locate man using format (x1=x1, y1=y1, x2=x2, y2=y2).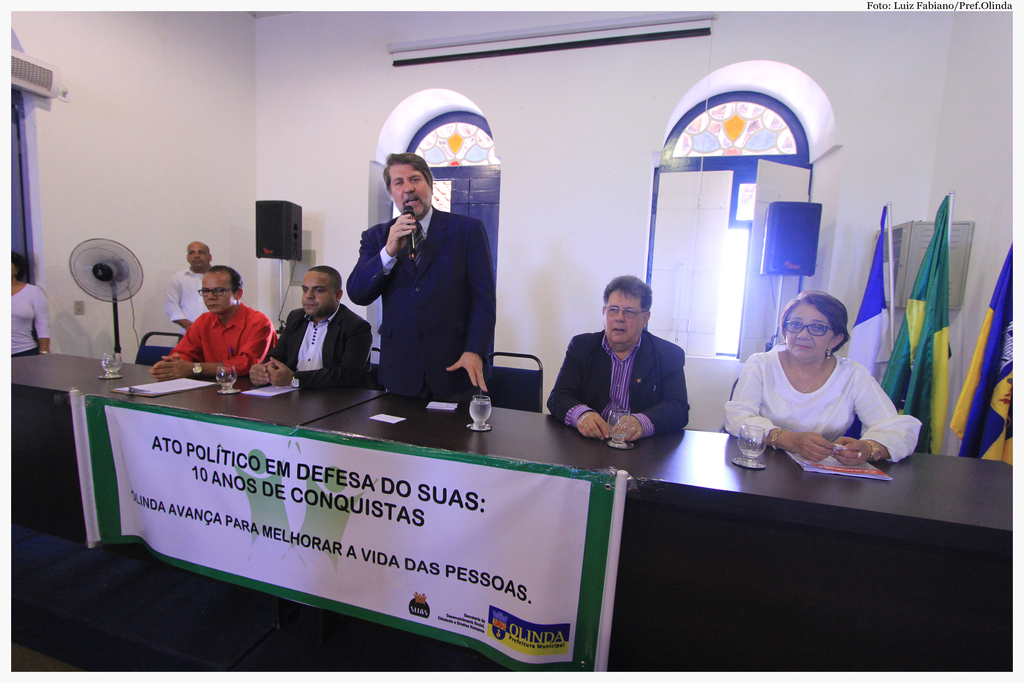
(x1=150, y1=267, x2=278, y2=378).
